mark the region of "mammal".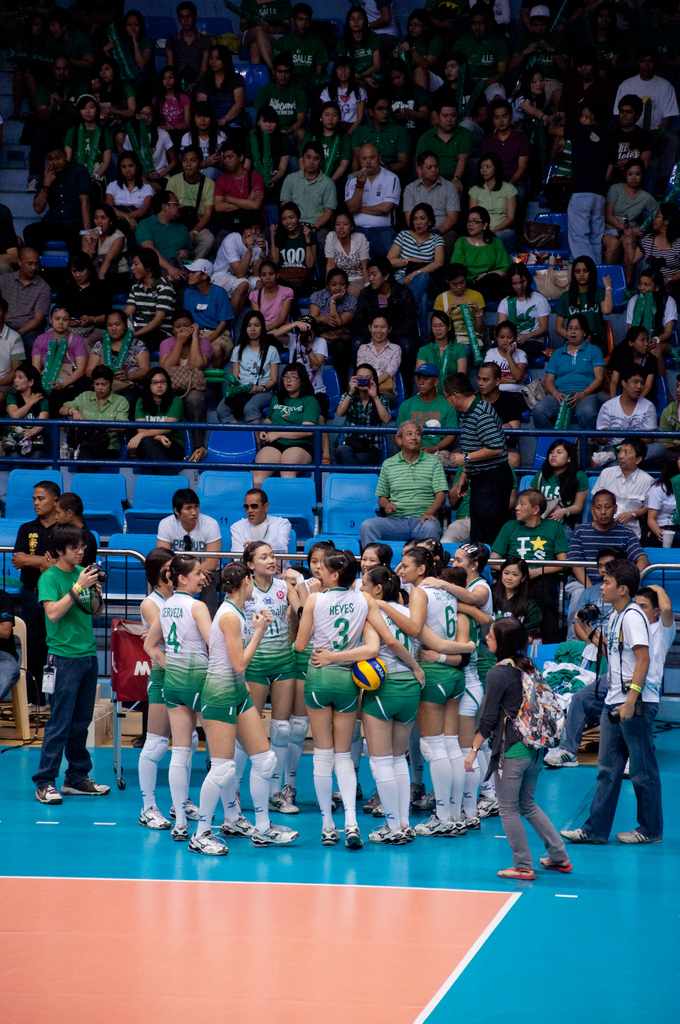
Region: x1=648 y1=443 x2=679 y2=547.
